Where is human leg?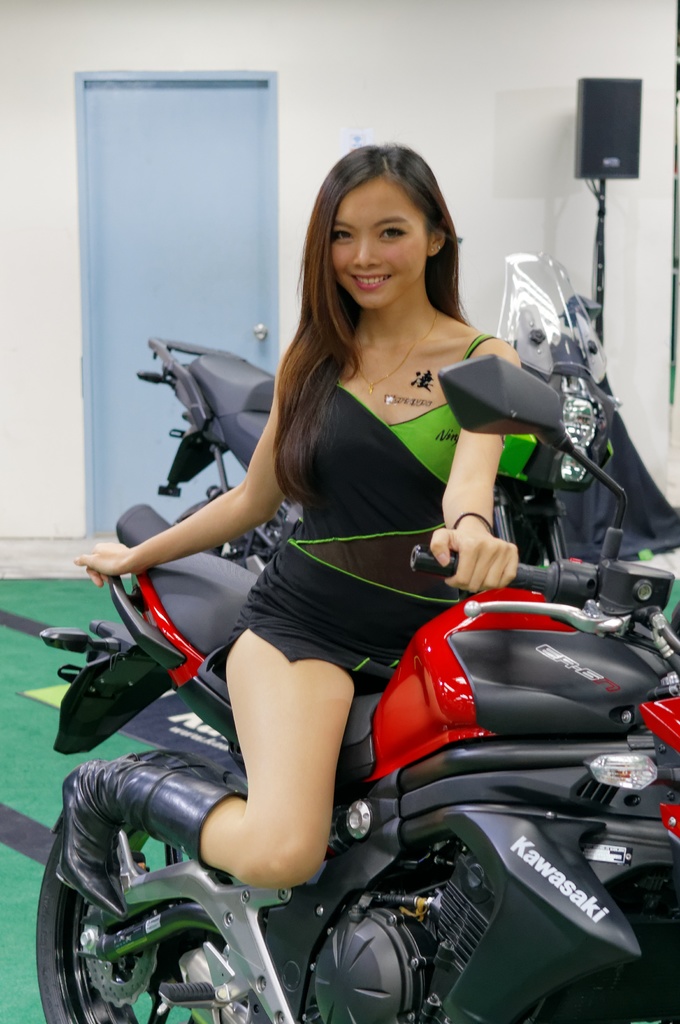
x1=61, y1=562, x2=365, y2=919.
